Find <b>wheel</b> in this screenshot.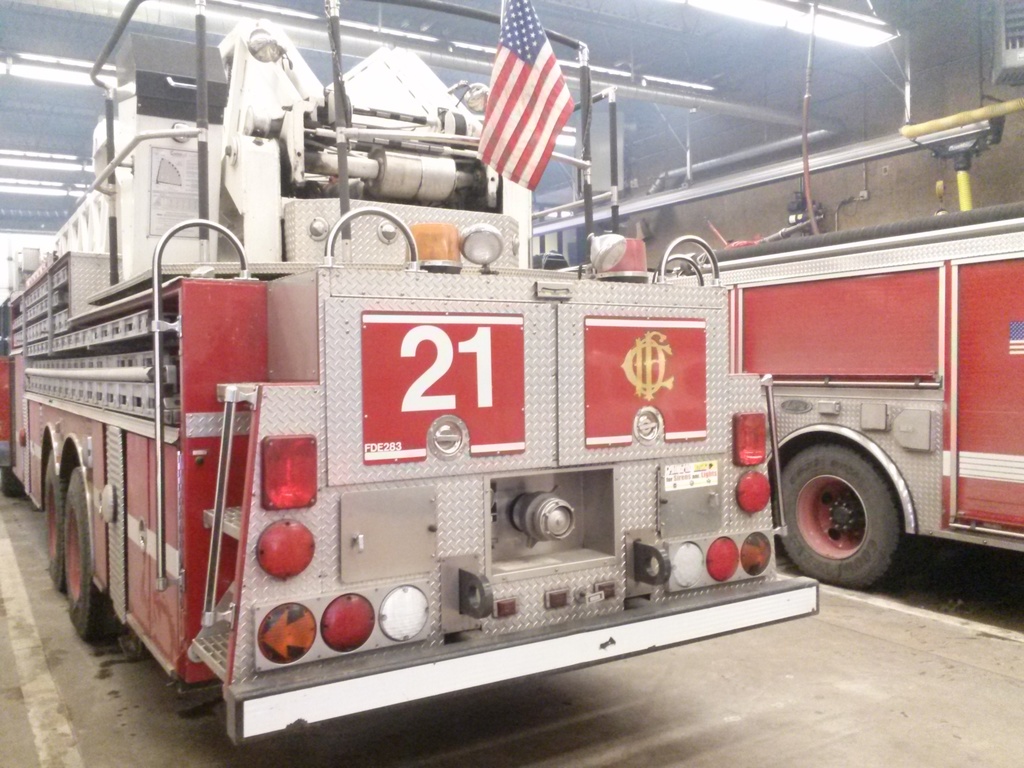
The bounding box for <b>wheel</b> is 45,452,68,587.
